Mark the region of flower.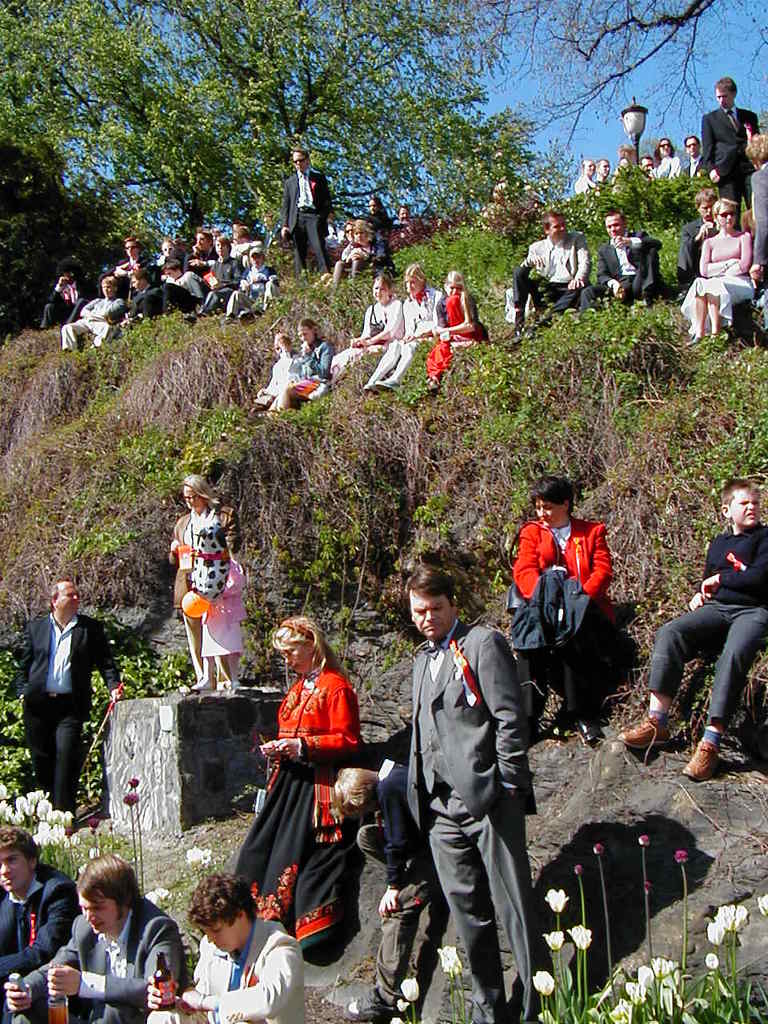
Region: <region>153, 885, 172, 902</region>.
